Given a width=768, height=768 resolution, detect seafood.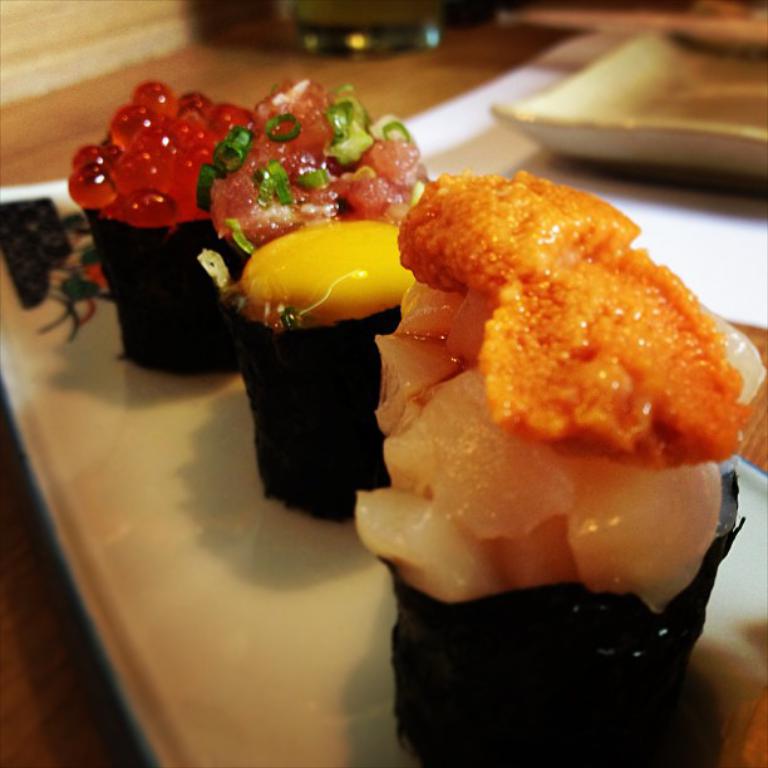
(336, 169, 767, 616).
